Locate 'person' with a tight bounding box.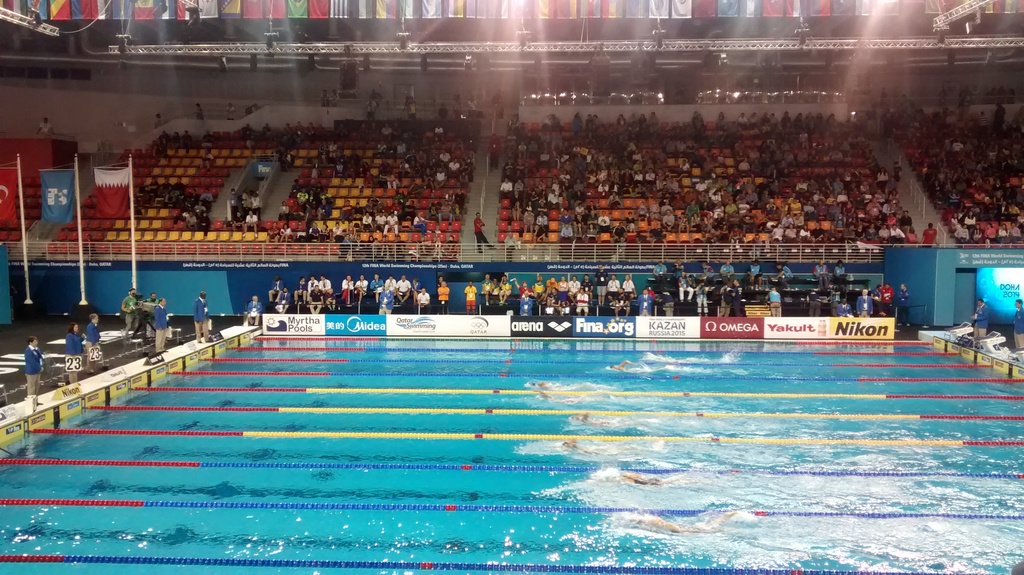
65/318/85/385.
